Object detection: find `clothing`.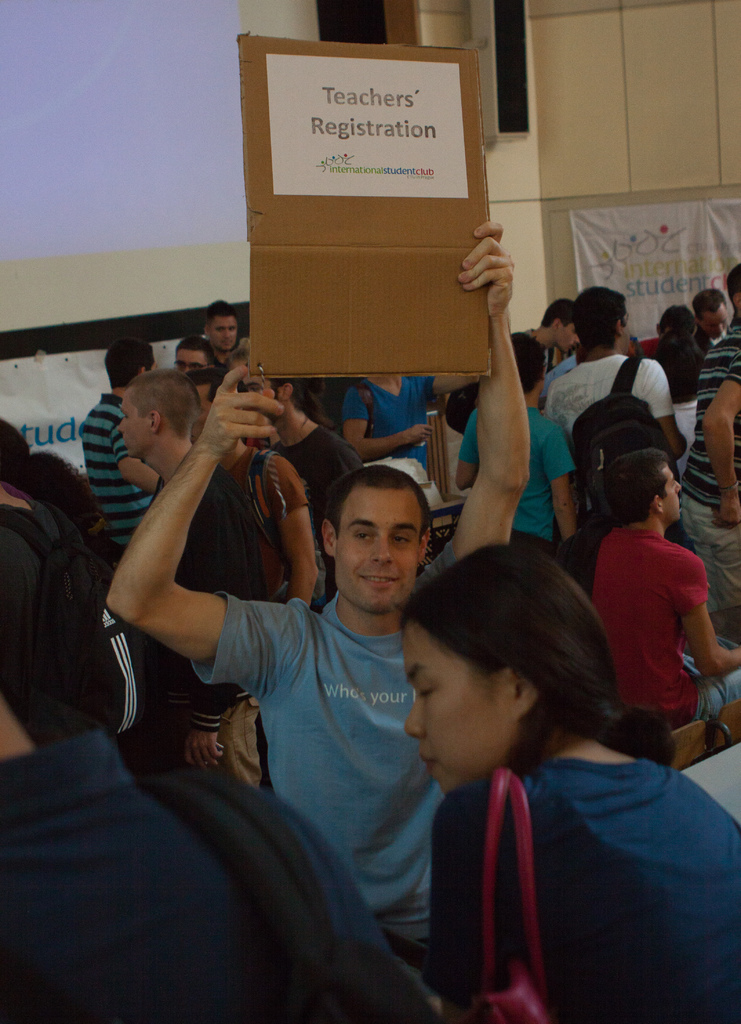
bbox=(676, 321, 740, 625).
